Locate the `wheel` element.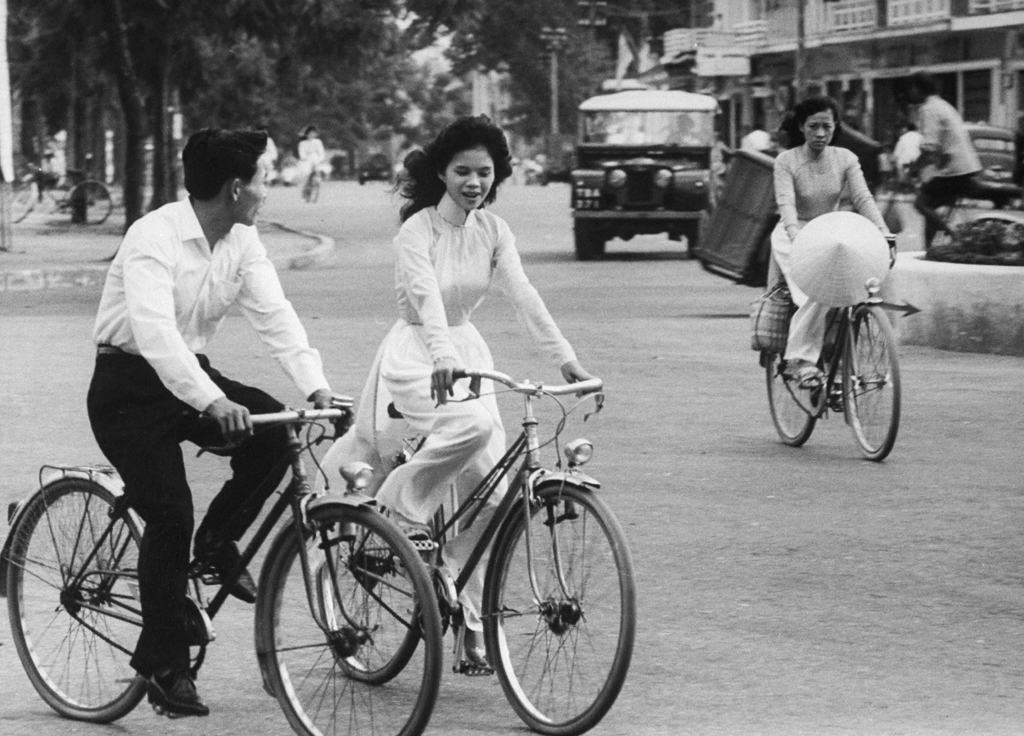
Element bbox: box(6, 479, 140, 722).
